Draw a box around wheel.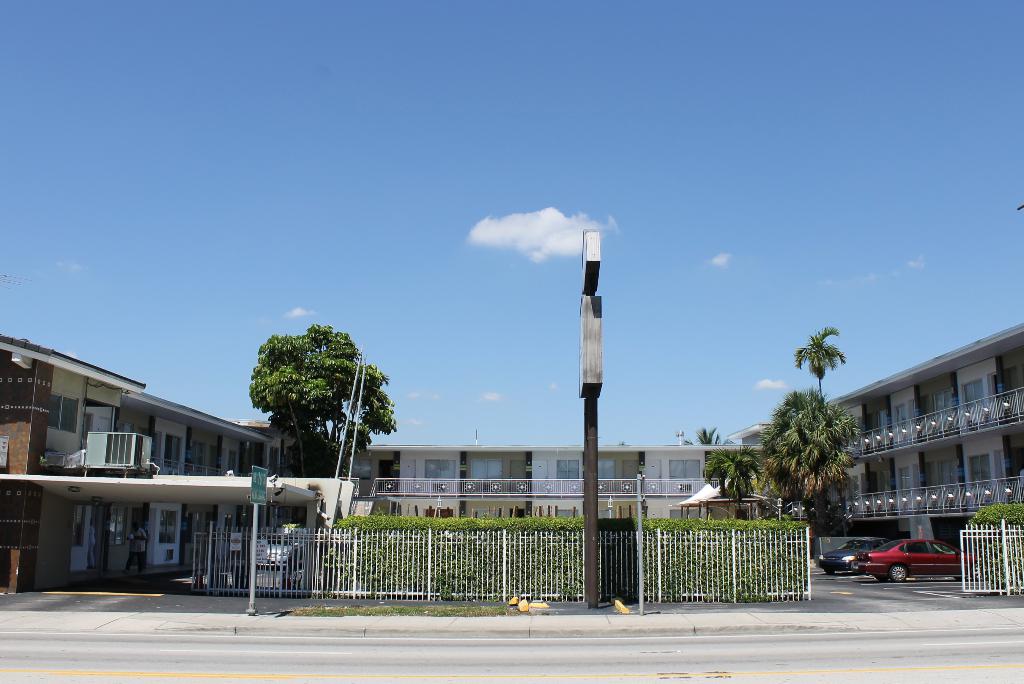
l=824, t=569, r=837, b=576.
